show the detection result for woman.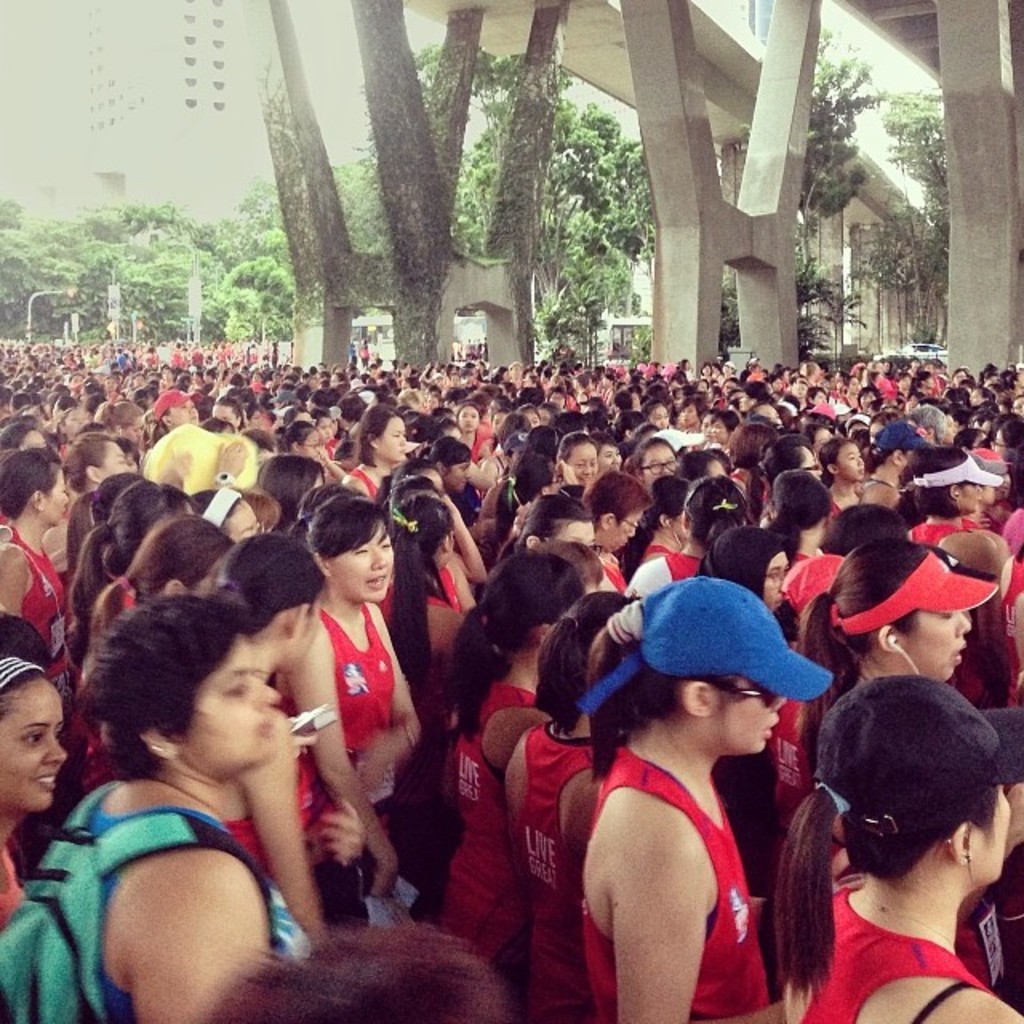
pyautogui.locateOnScreen(0, 450, 74, 730).
